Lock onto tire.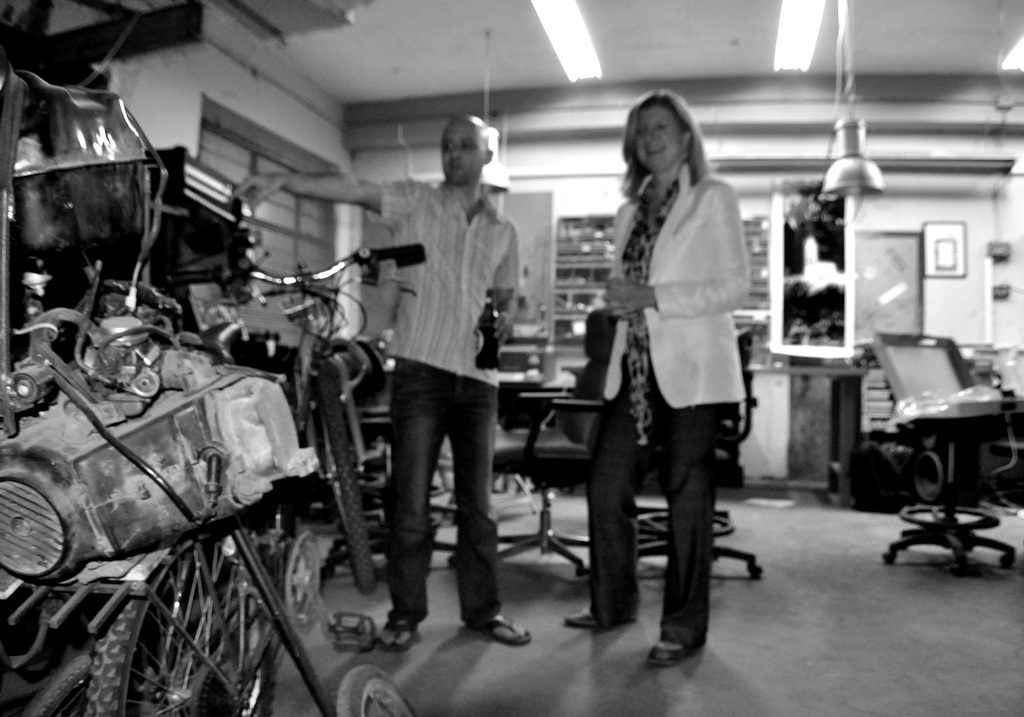
Locked: bbox=[342, 665, 415, 716].
